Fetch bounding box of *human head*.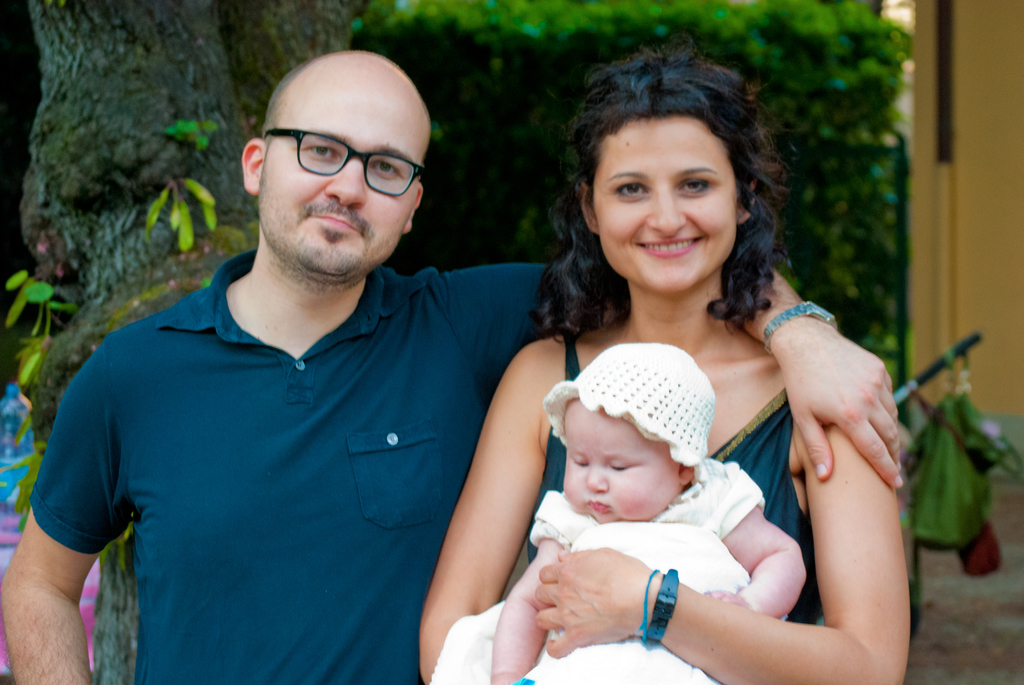
Bbox: select_region(563, 343, 709, 524).
